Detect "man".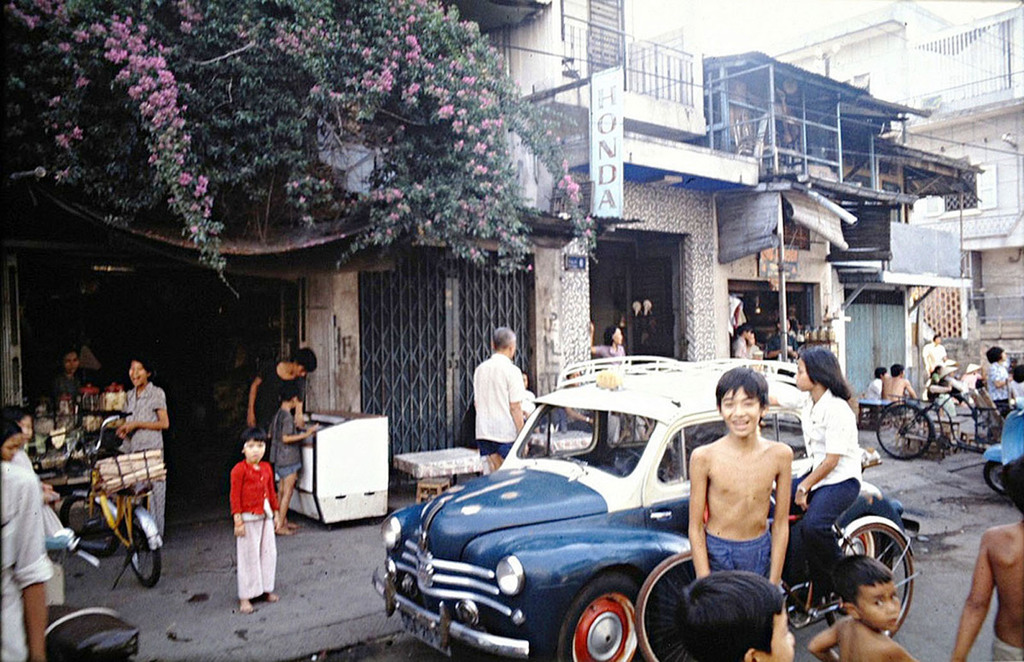
Detected at 883/363/920/419.
